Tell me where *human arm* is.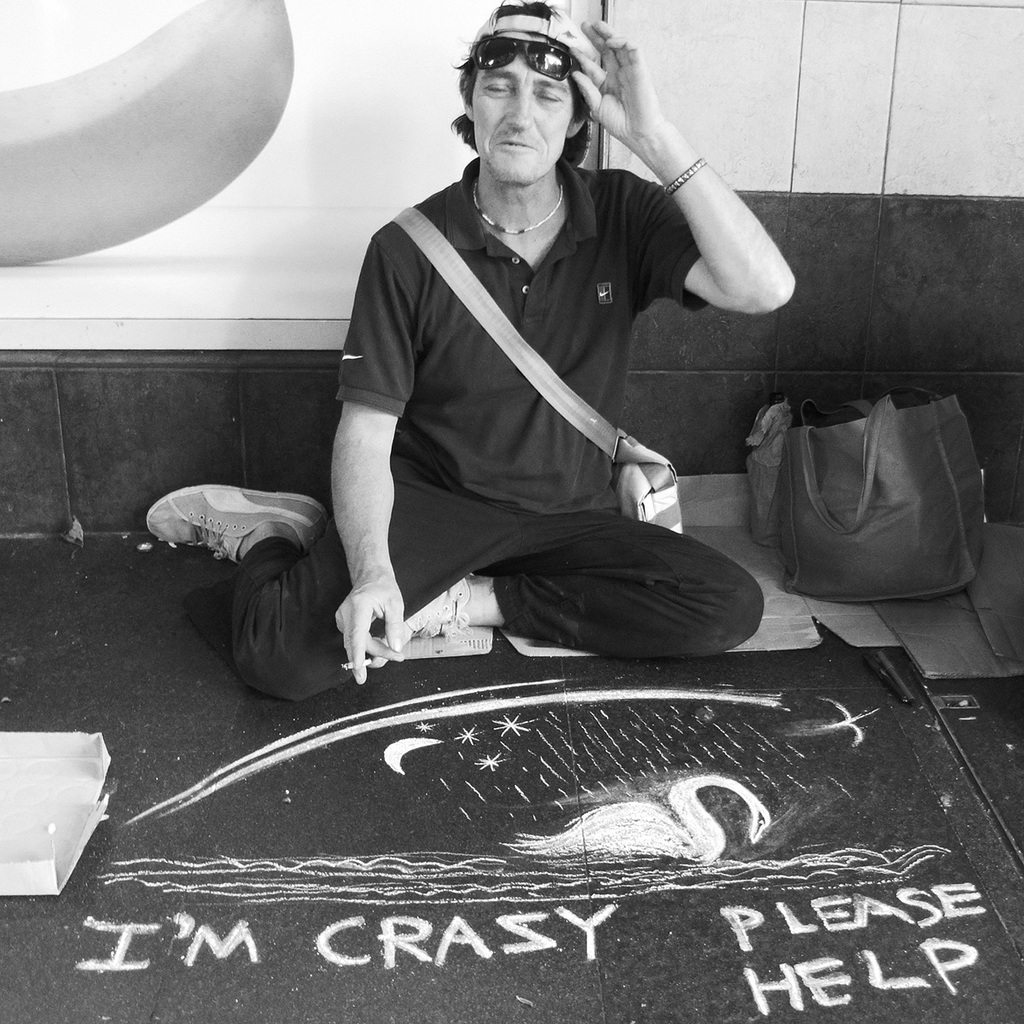
*human arm* is at box(550, 46, 787, 346).
